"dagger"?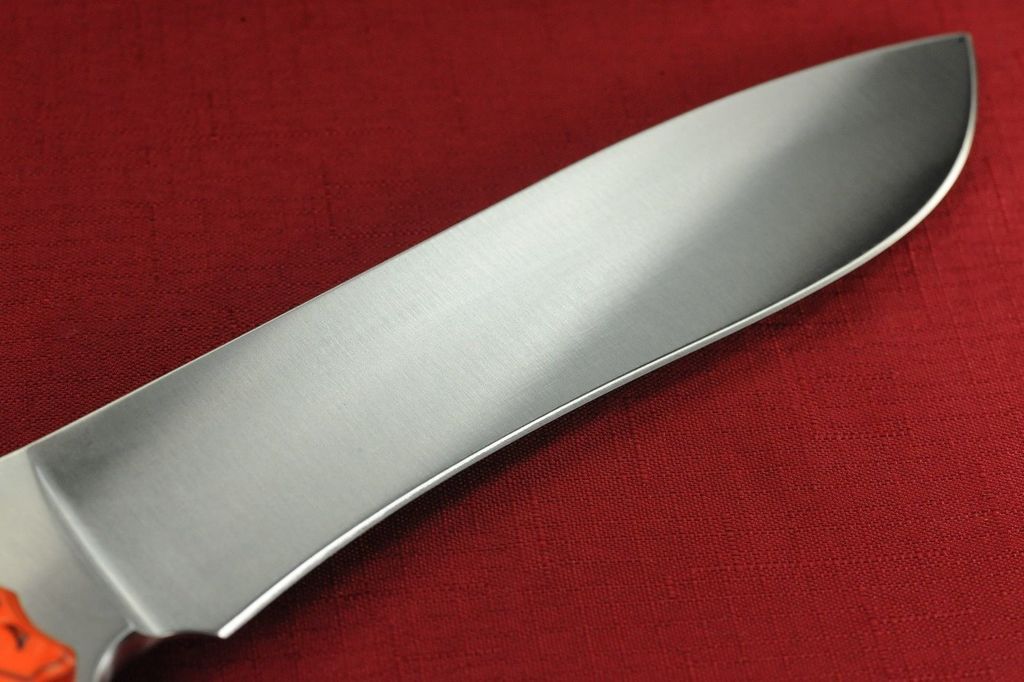
0, 35, 978, 681
